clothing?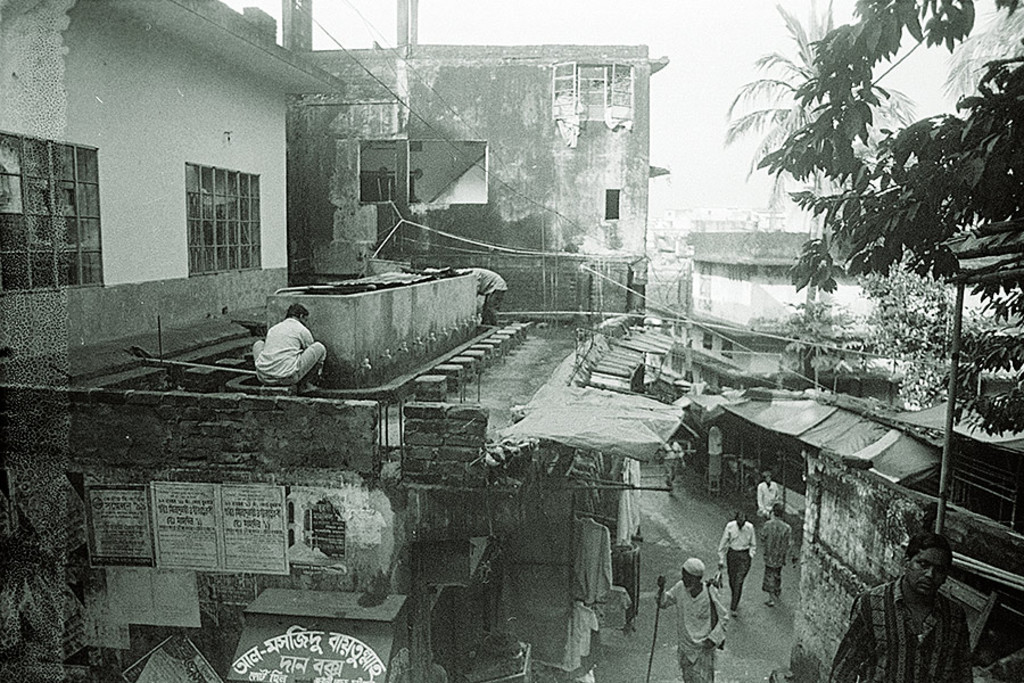
l=251, t=320, r=327, b=392
